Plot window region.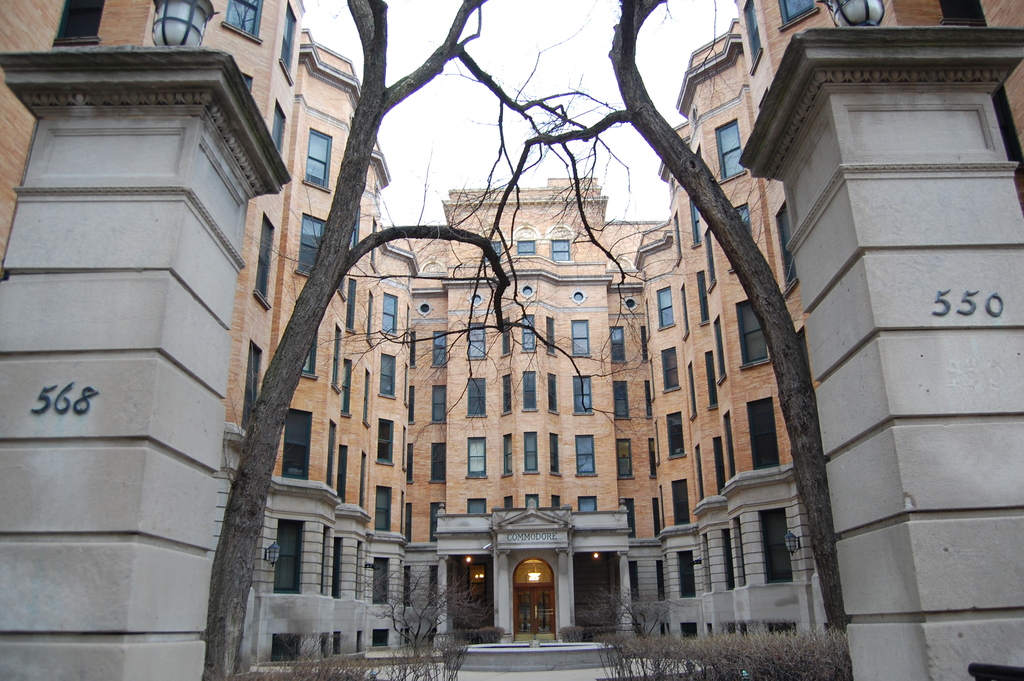
Plotted at {"left": 529, "top": 498, "right": 541, "bottom": 512}.
